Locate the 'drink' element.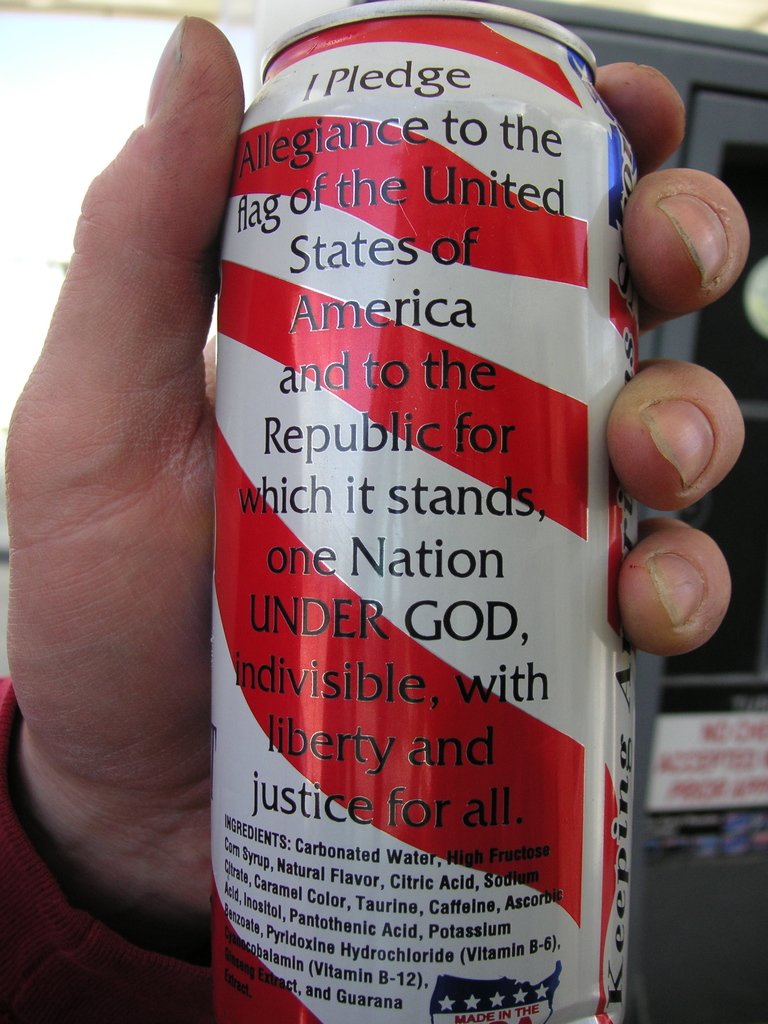
Element bbox: <bbox>213, 20, 662, 999</bbox>.
